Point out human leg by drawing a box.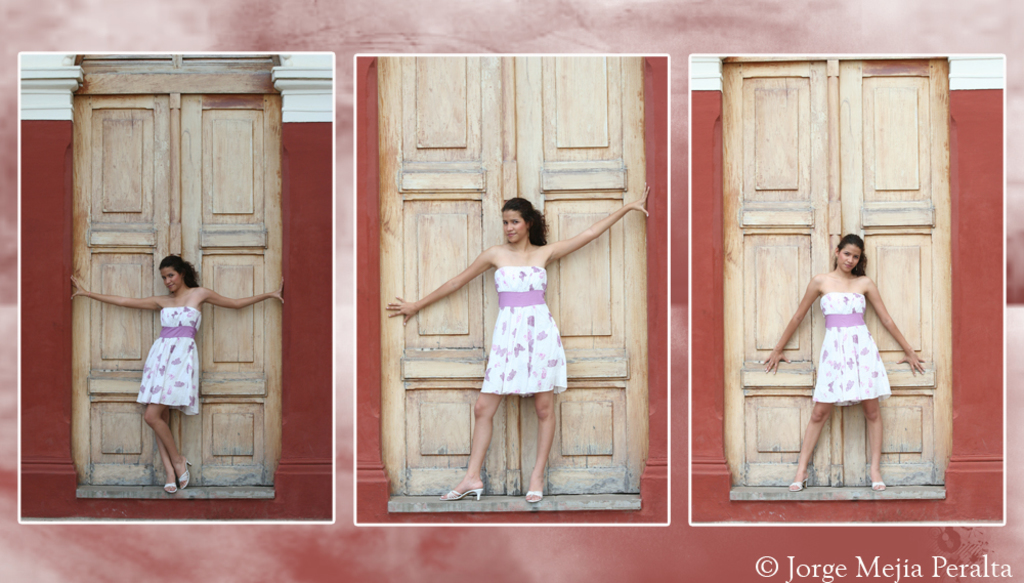
(524,394,557,501).
